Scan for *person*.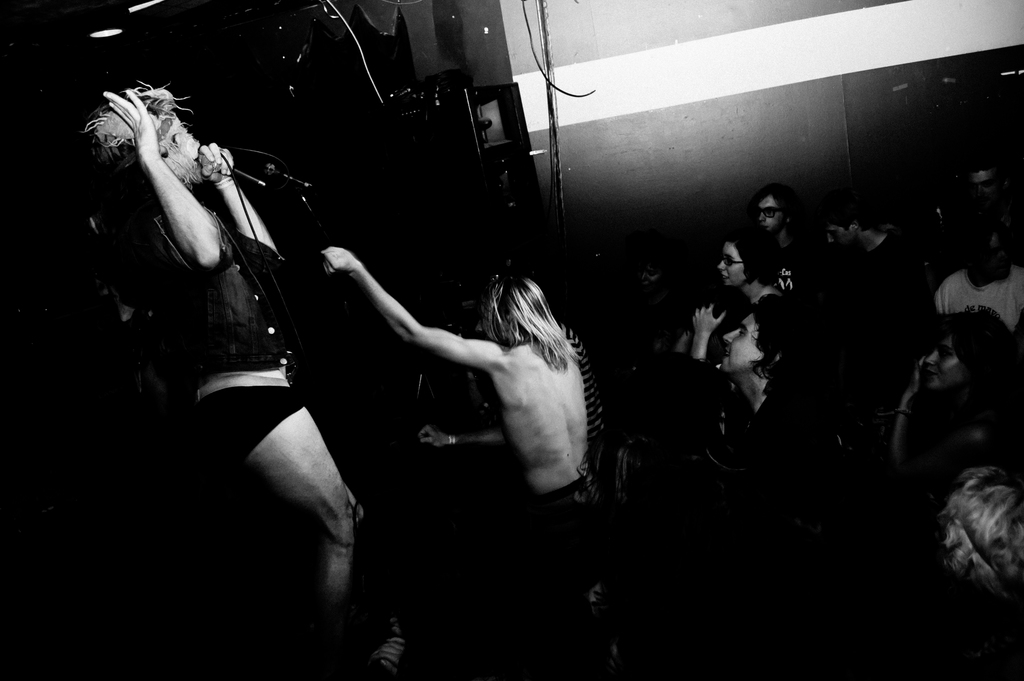
Scan result: Rect(695, 295, 847, 454).
